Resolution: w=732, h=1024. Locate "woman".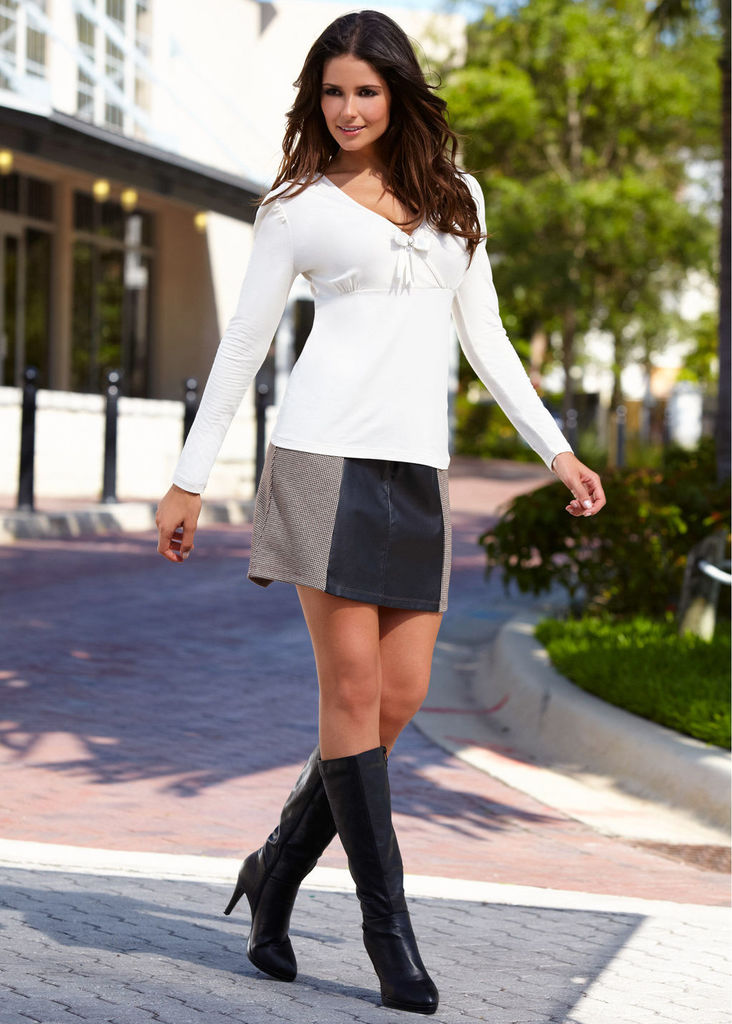
173:41:559:942.
